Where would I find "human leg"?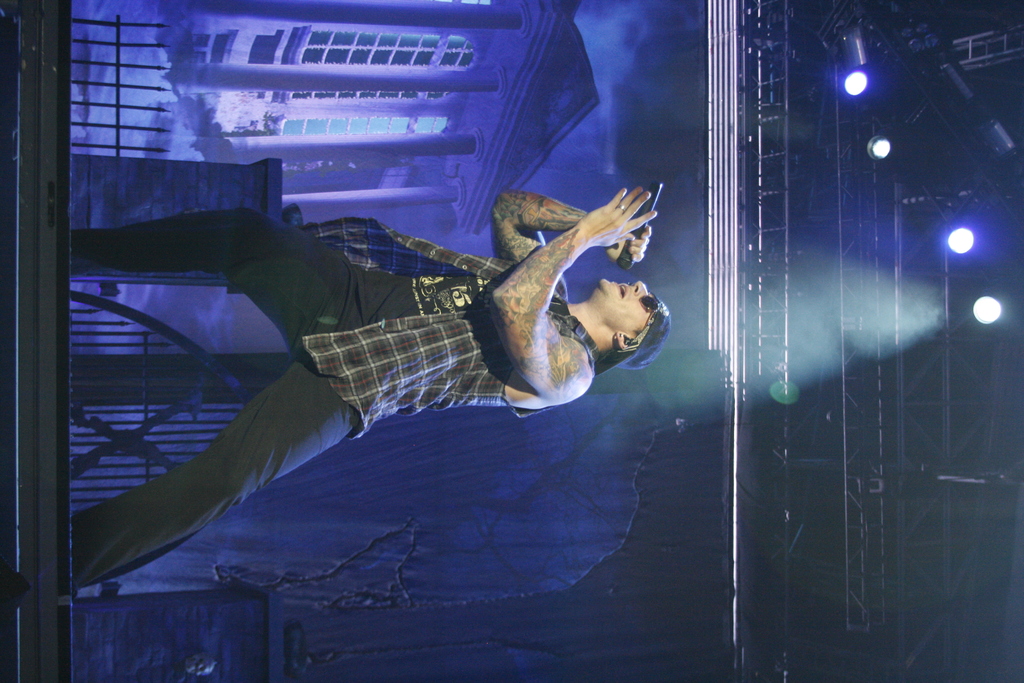
At bbox=(69, 360, 355, 587).
